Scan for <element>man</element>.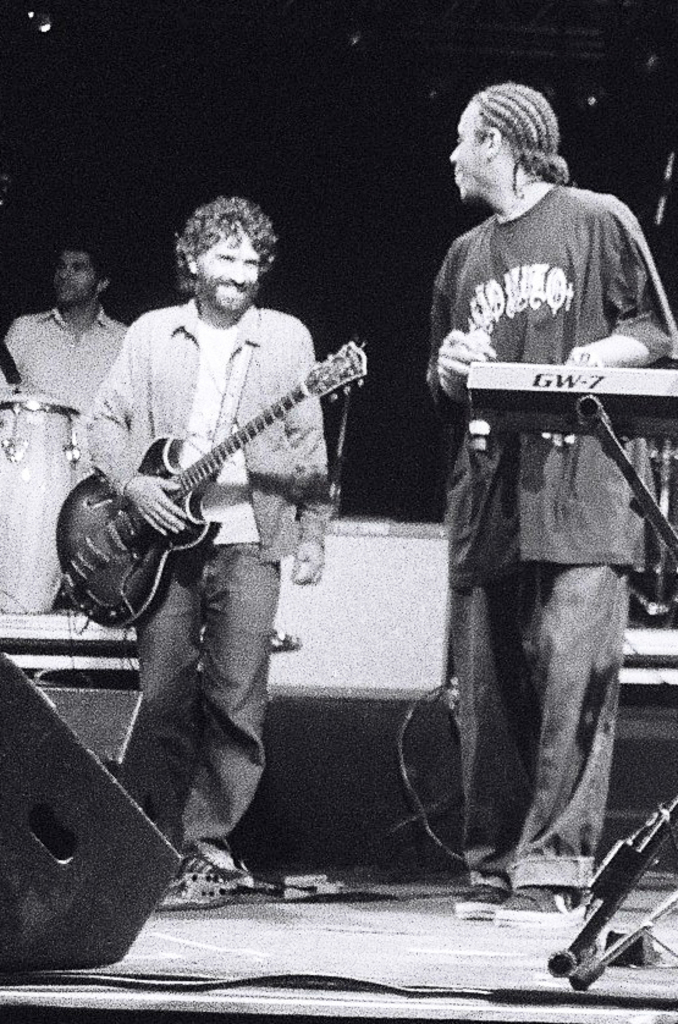
Scan result: box=[17, 243, 134, 404].
